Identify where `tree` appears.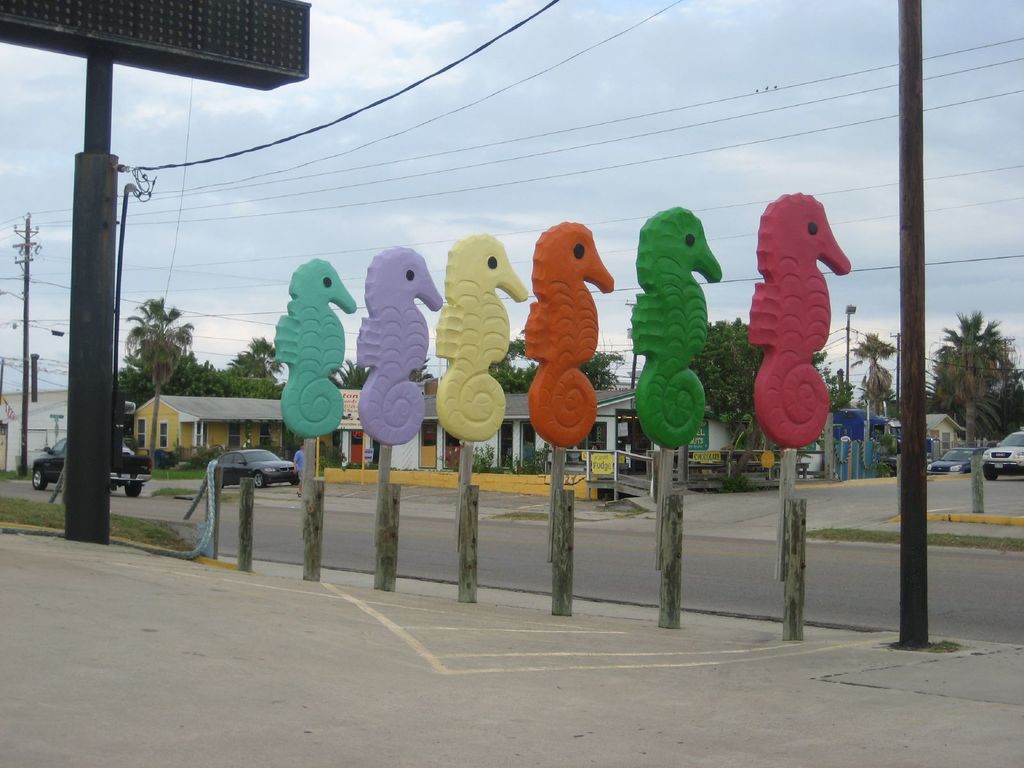
Appears at {"x1": 847, "y1": 335, "x2": 900, "y2": 426}.
